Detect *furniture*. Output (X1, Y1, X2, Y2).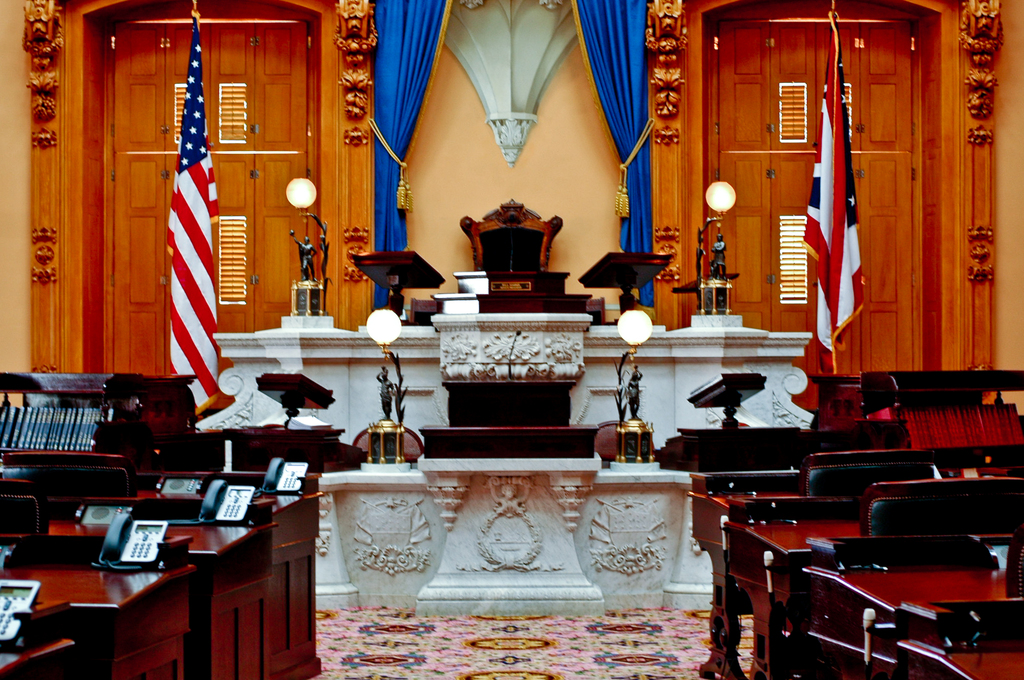
(805, 371, 866, 427).
